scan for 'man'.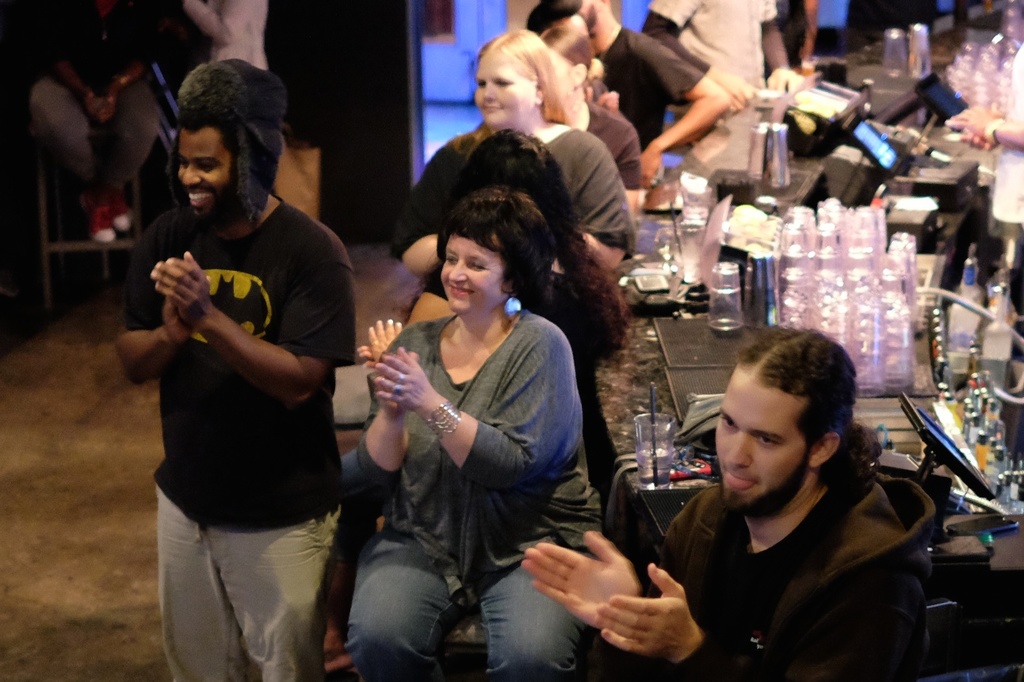
Scan result: {"left": 105, "top": 74, "right": 371, "bottom": 681}.
